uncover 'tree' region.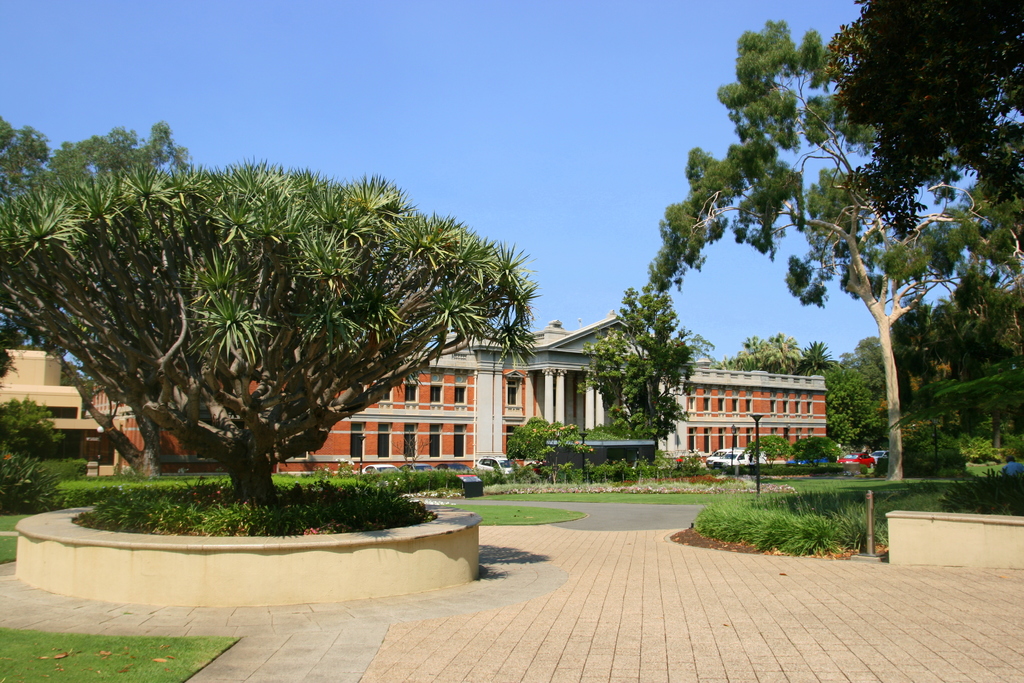
Uncovered: select_region(815, 0, 1022, 237).
